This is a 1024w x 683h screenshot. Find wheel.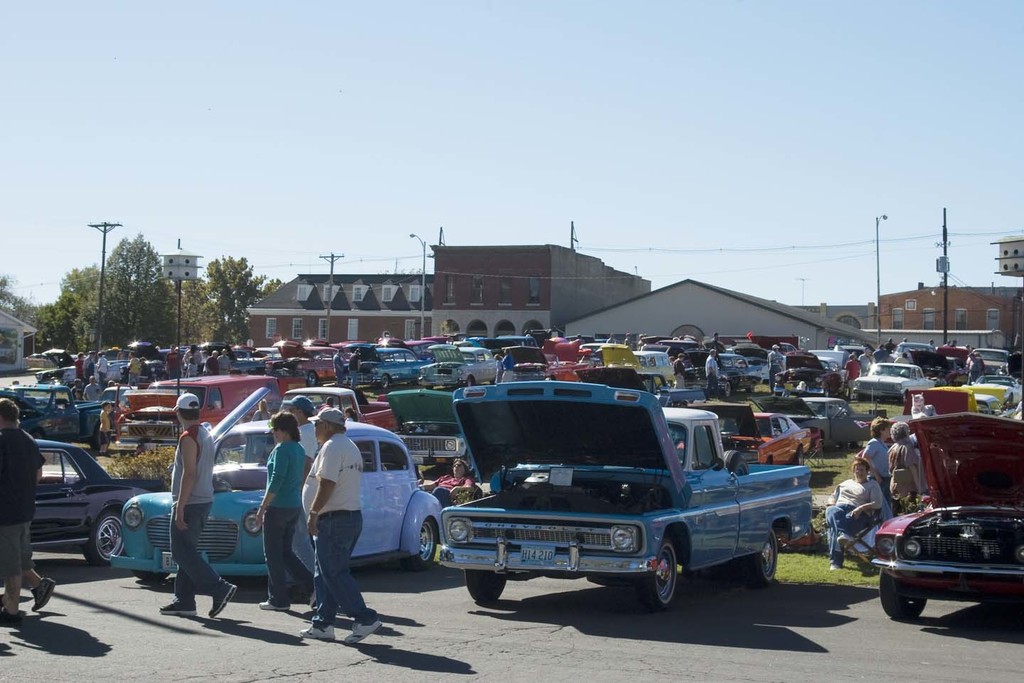
Bounding box: detection(746, 527, 782, 586).
